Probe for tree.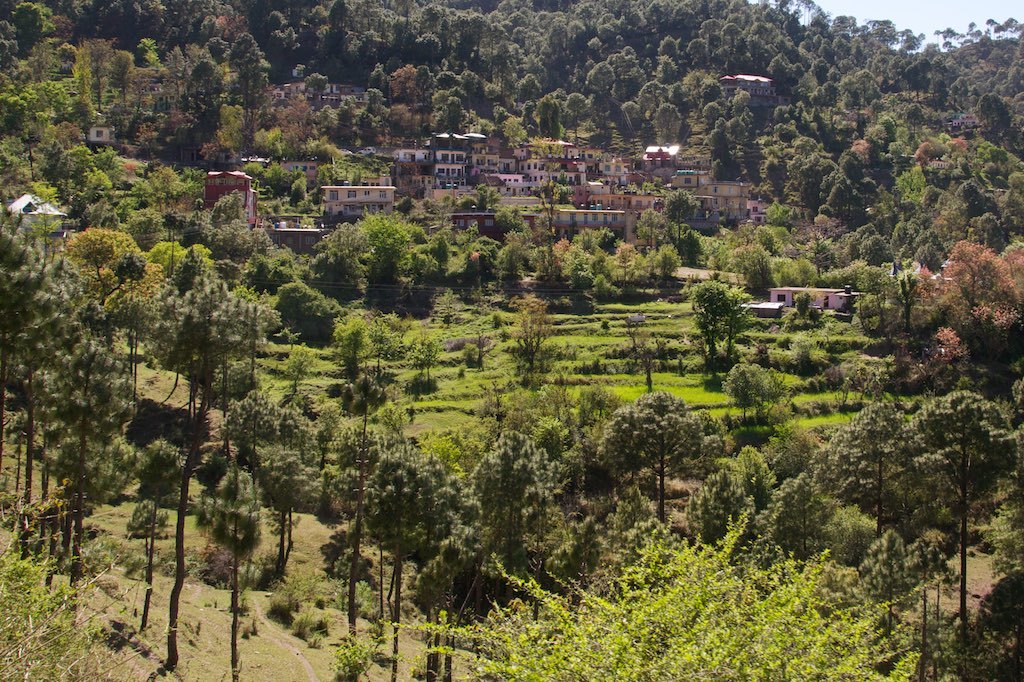
Probe result: detection(778, 336, 791, 354).
